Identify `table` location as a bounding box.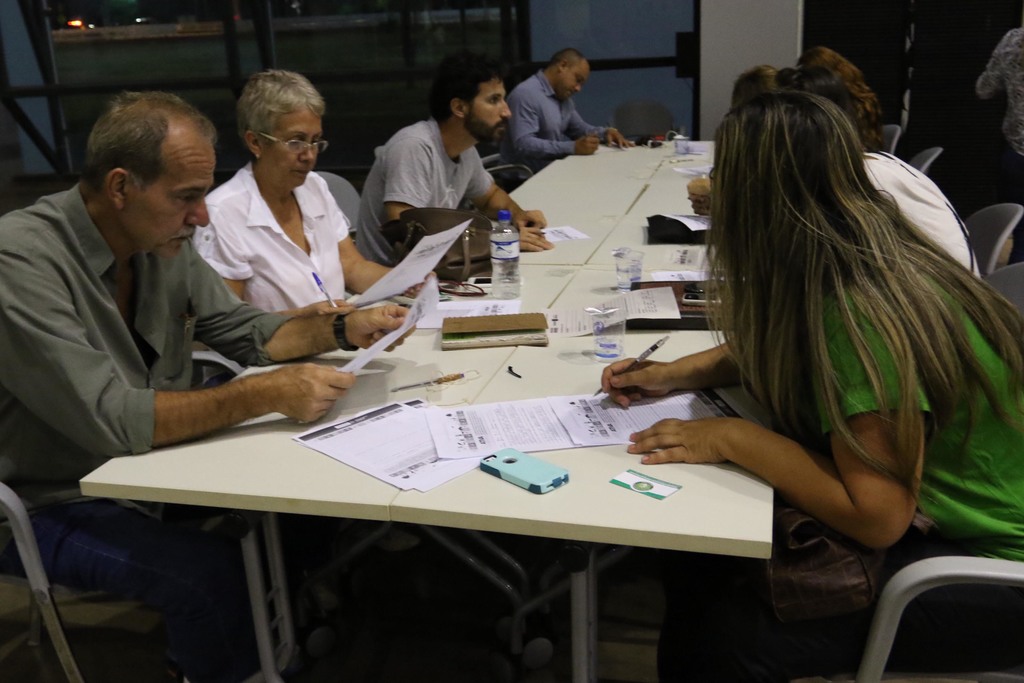
(x1=86, y1=225, x2=822, y2=664).
